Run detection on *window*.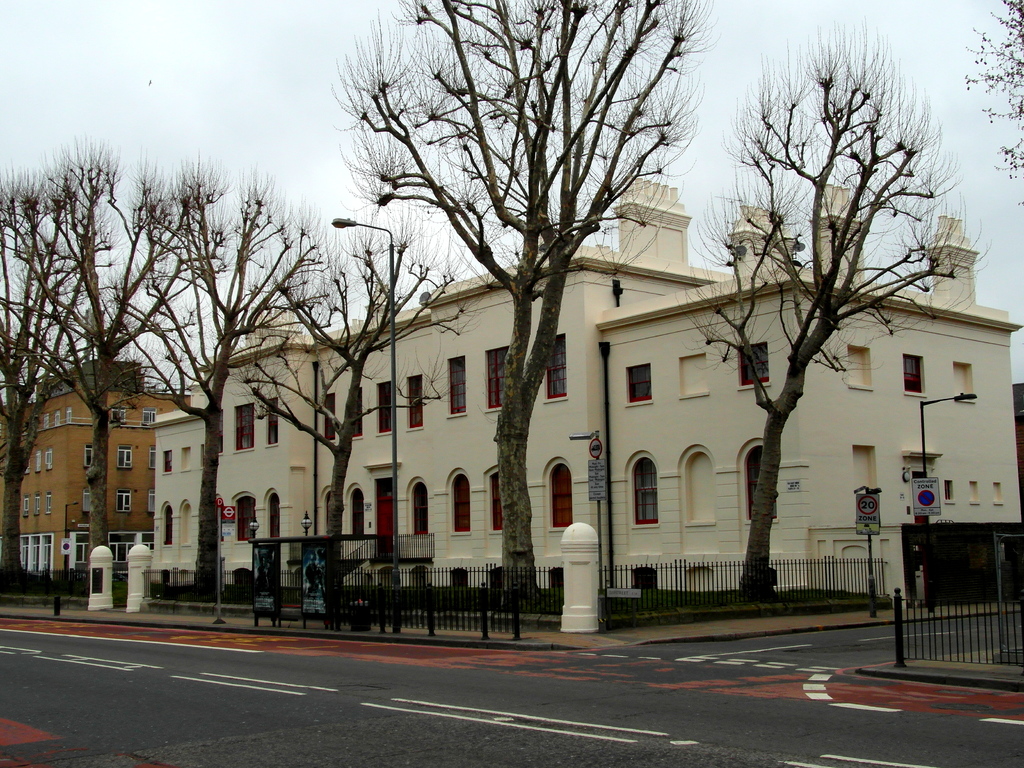
Result: [left=33, top=449, right=44, bottom=469].
